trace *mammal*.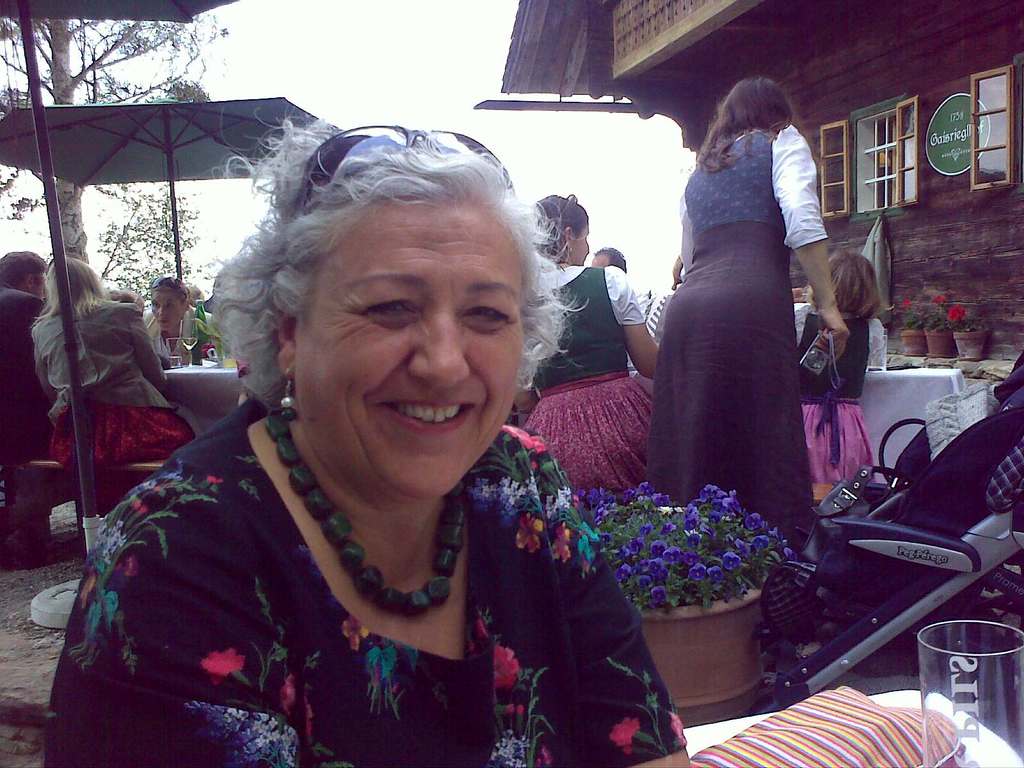
Traced to x1=589, y1=243, x2=626, y2=273.
